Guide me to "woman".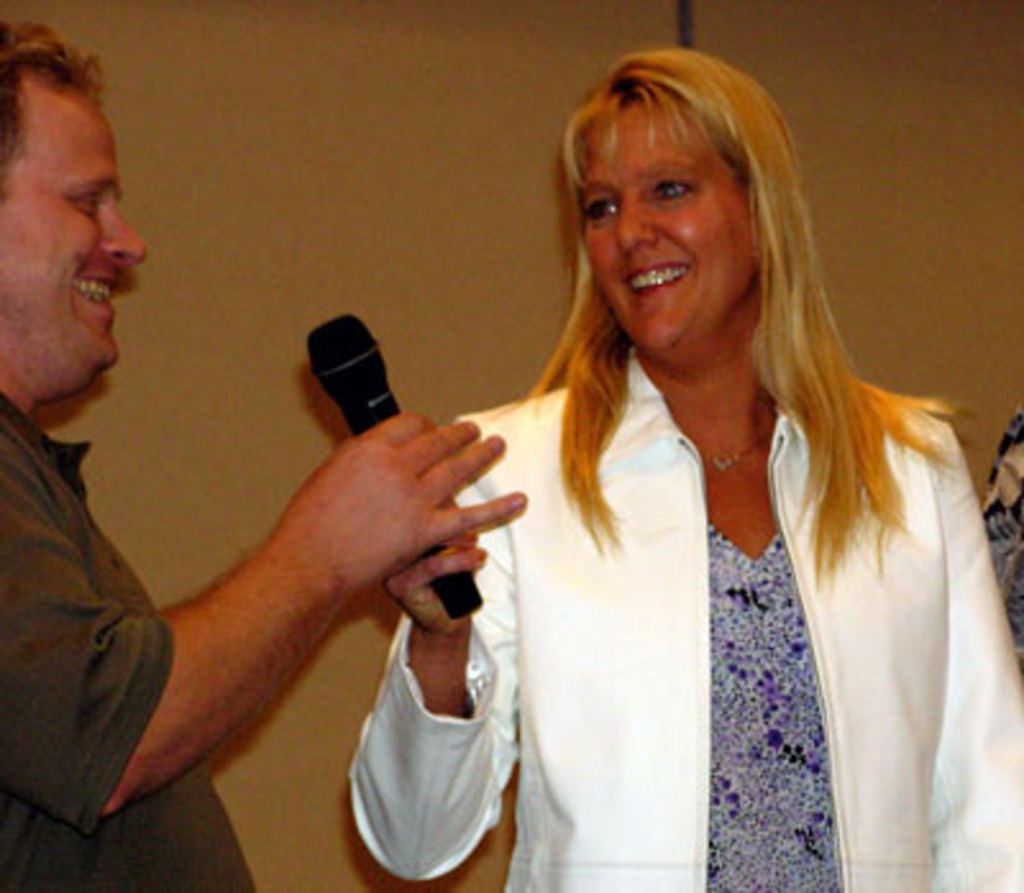
Guidance: BBox(346, 64, 1019, 878).
